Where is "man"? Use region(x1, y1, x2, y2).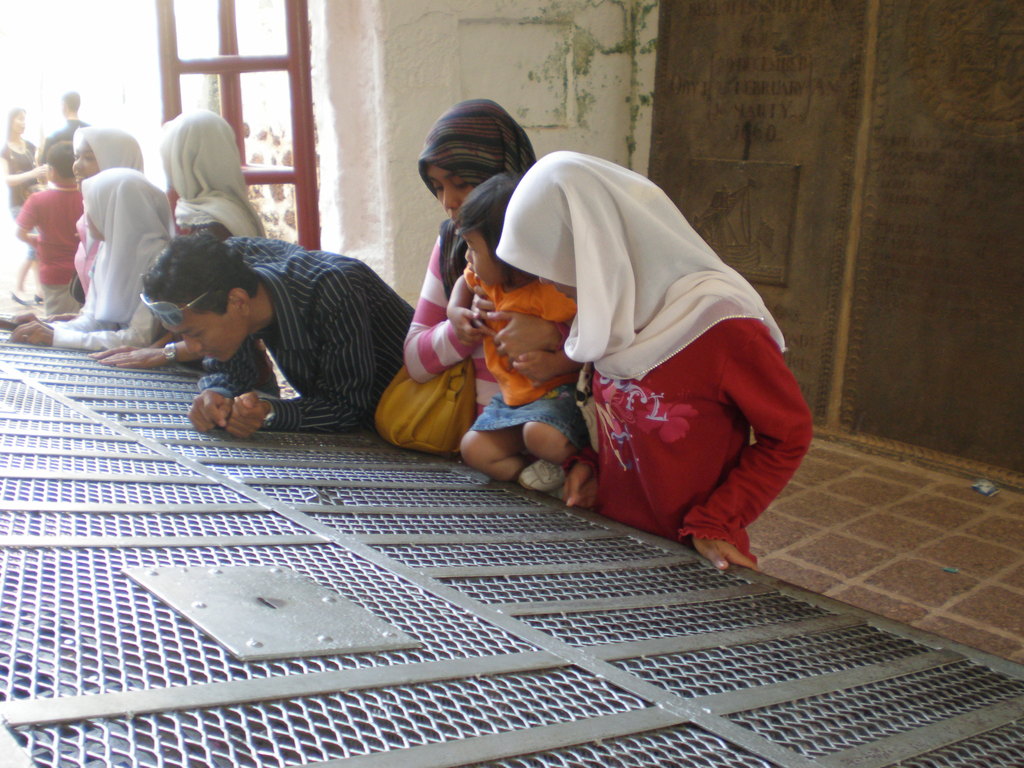
region(39, 87, 90, 166).
